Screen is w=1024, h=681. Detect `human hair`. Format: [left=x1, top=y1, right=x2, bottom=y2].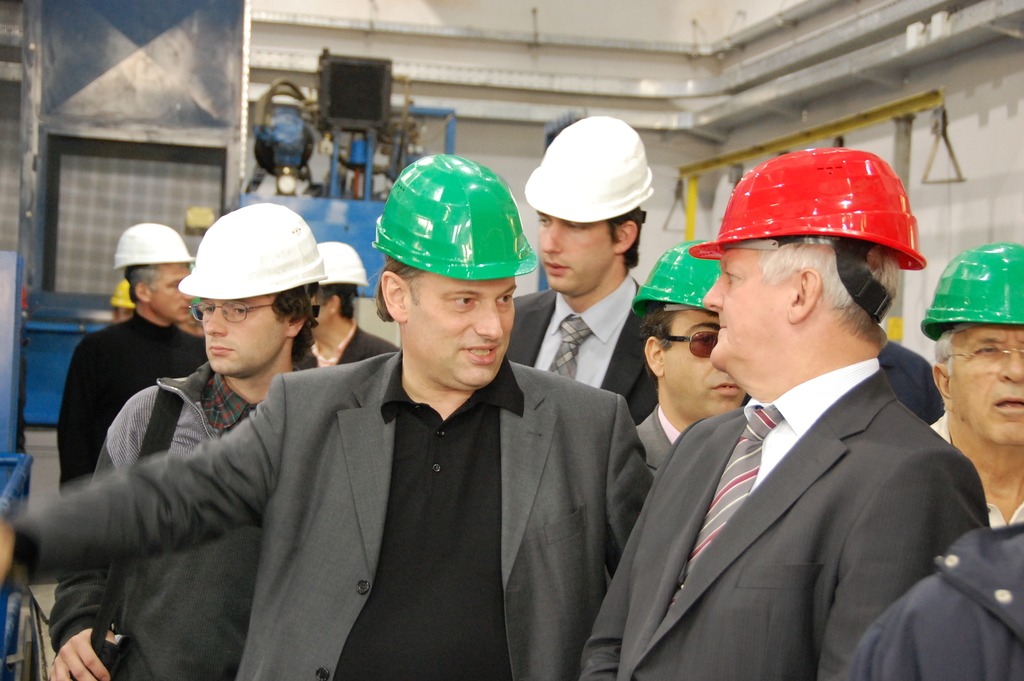
[left=270, top=280, right=323, bottom=363].
